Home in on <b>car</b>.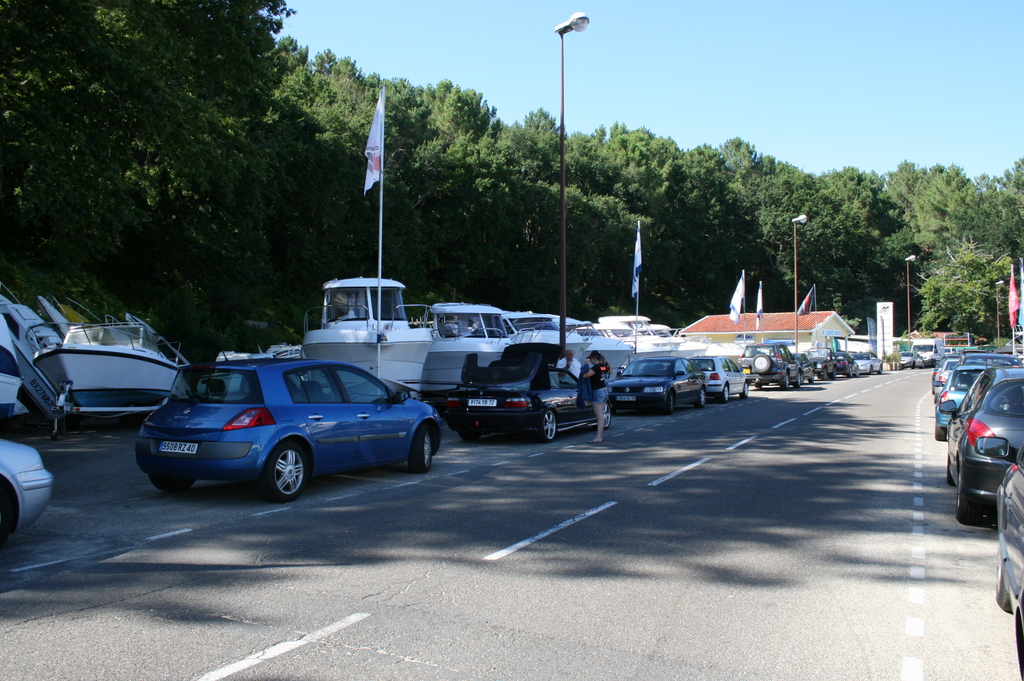
Homed in at BBox(607, 355, 712, 417).
